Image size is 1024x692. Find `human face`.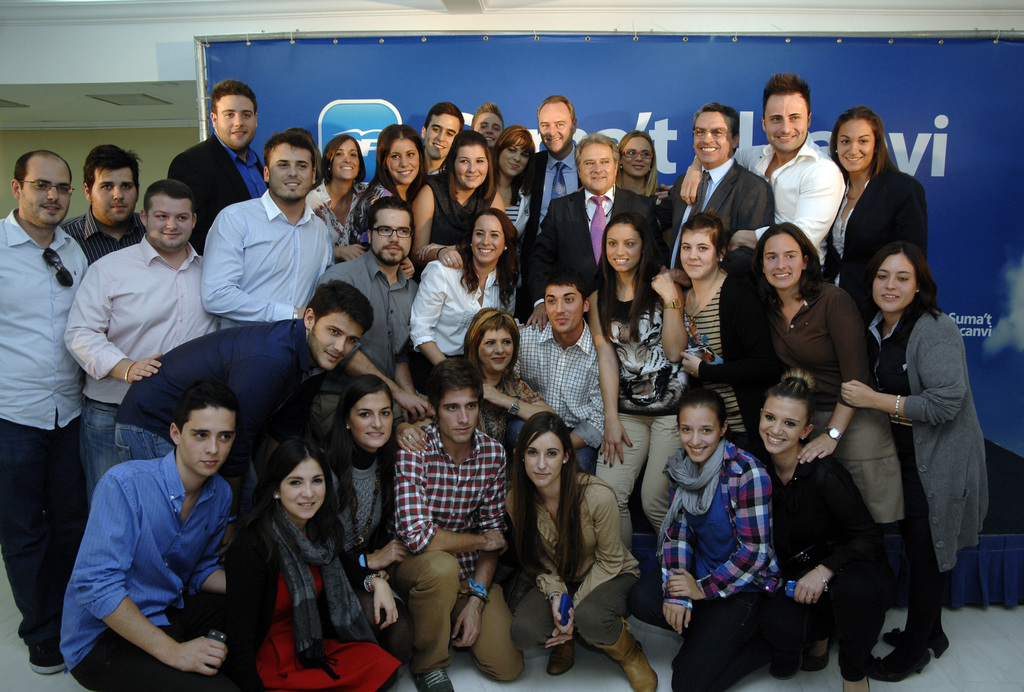
[left=436, top=389, right=479, bottom=445].
